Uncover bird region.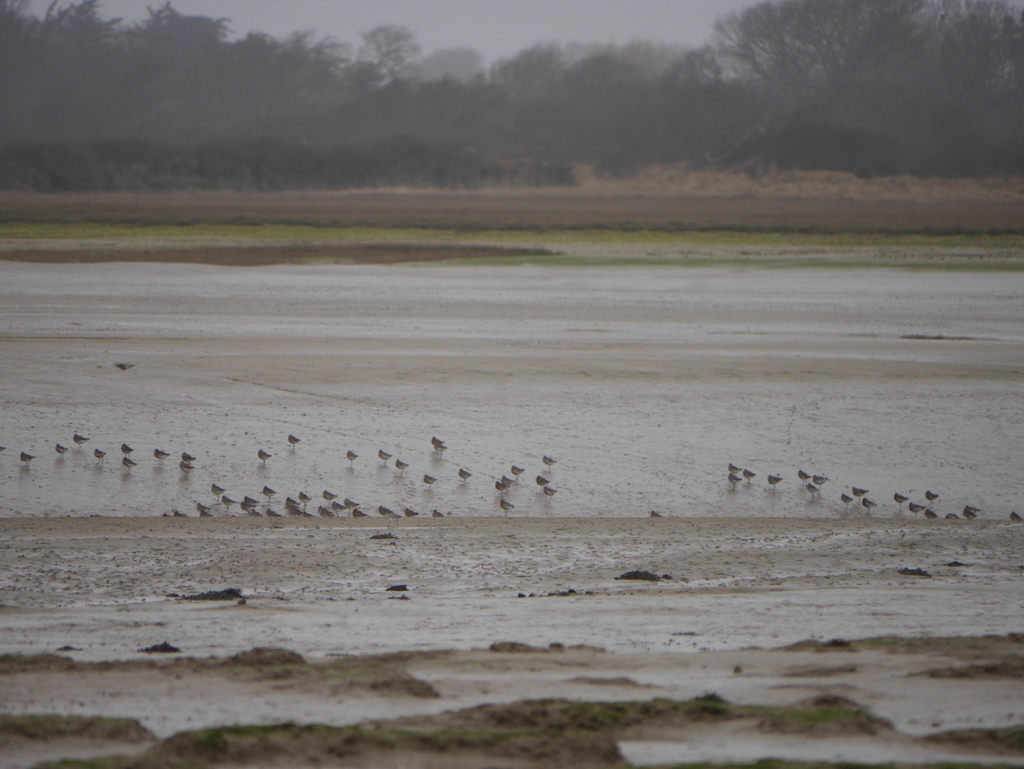
Uncovered: bbox(650, 509, 664, 518).
